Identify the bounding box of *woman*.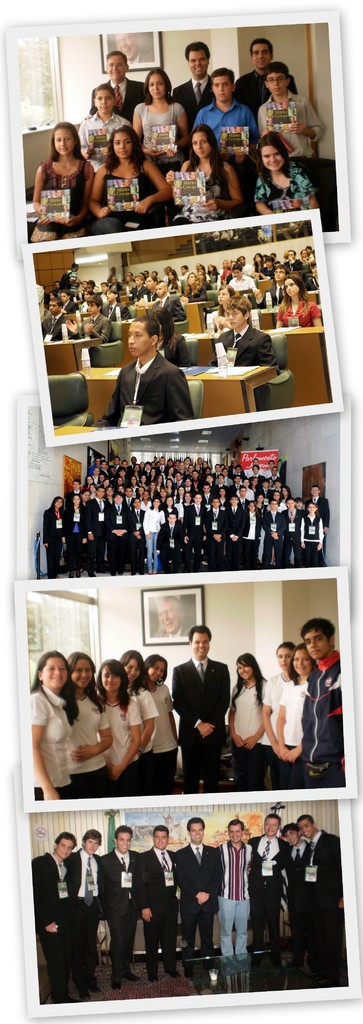
x1=43, y1=496, x2=67, y2=580.
